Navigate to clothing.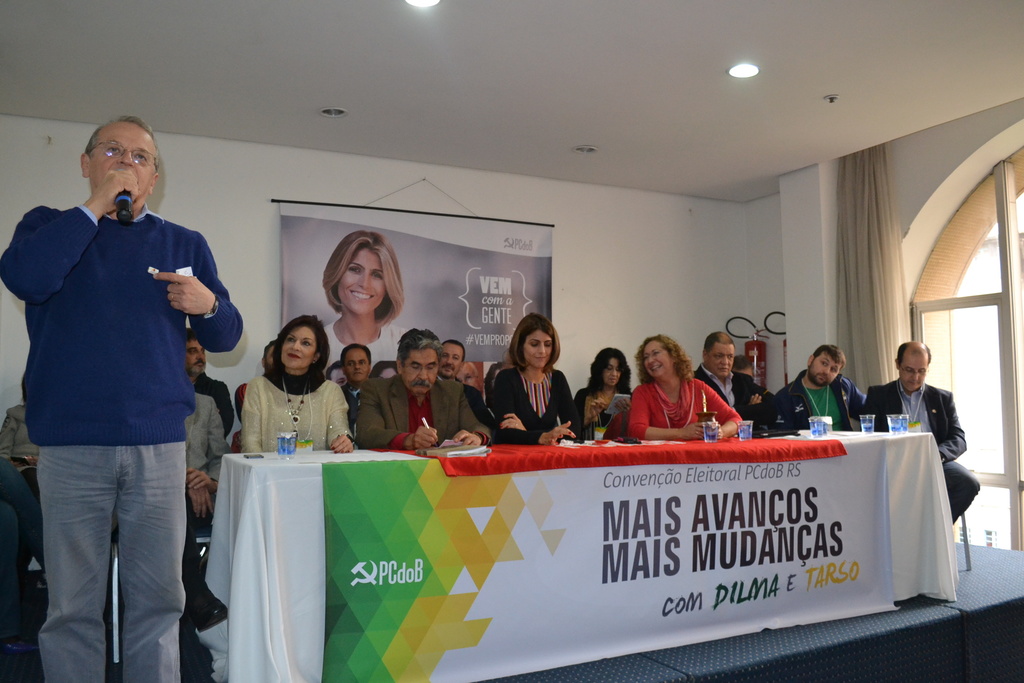
Navigation target: [876, 370, 992, 536].
